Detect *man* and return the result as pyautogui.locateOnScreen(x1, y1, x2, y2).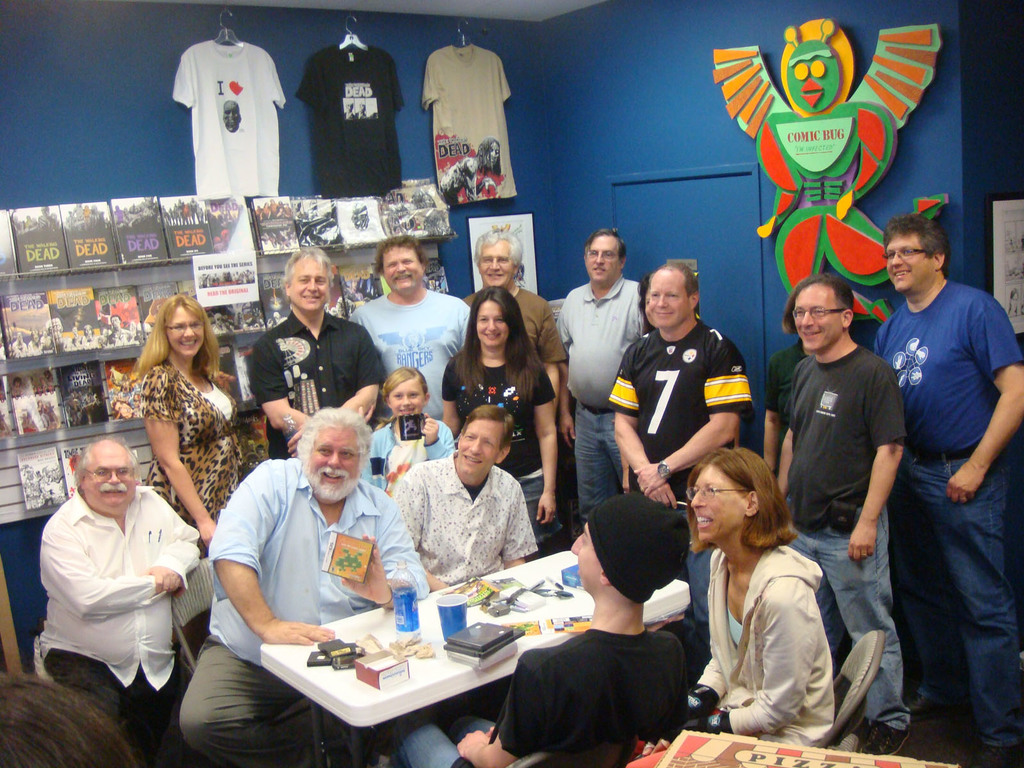
pyautogui.locateOnScreen(609, 260, 755, 676).
